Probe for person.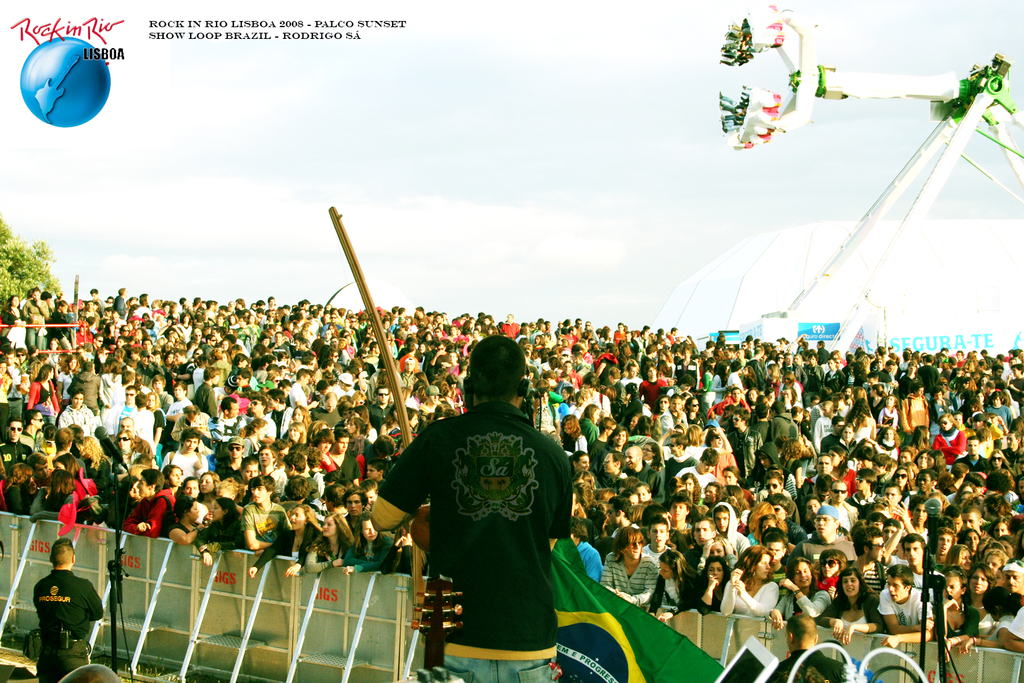
Probe result: [x1=31, y1=541, x2=102, y2=682].
